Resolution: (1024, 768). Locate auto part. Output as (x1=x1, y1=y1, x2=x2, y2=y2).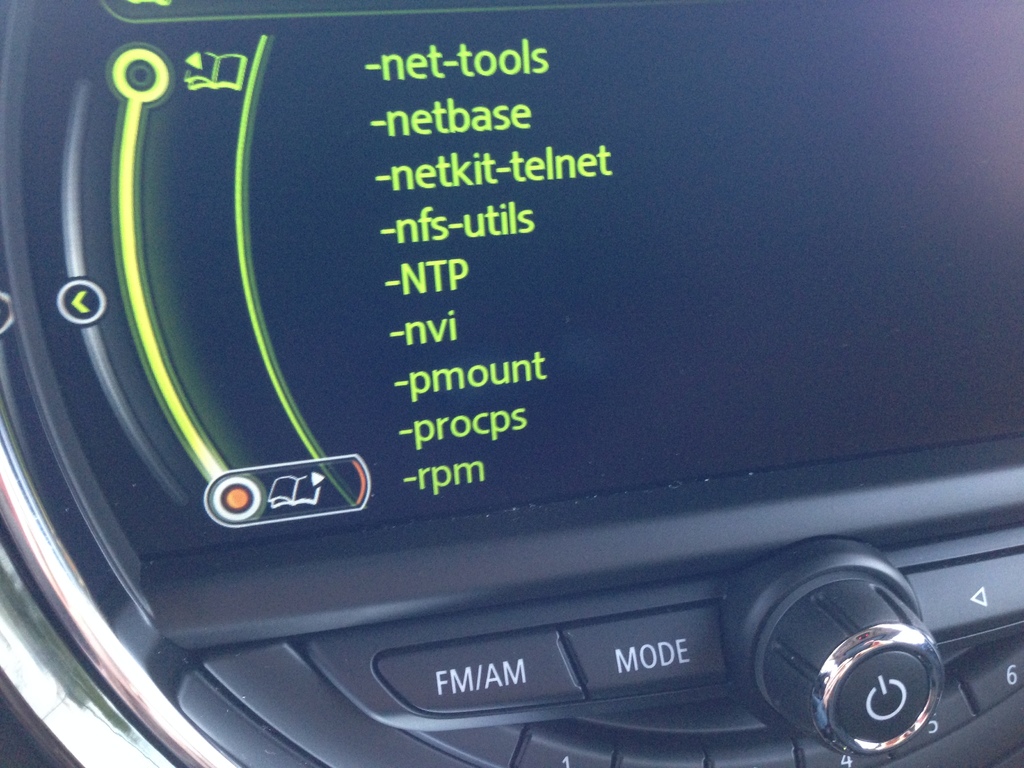
(x1=0, y1=0, x2=1020, y2=767).
